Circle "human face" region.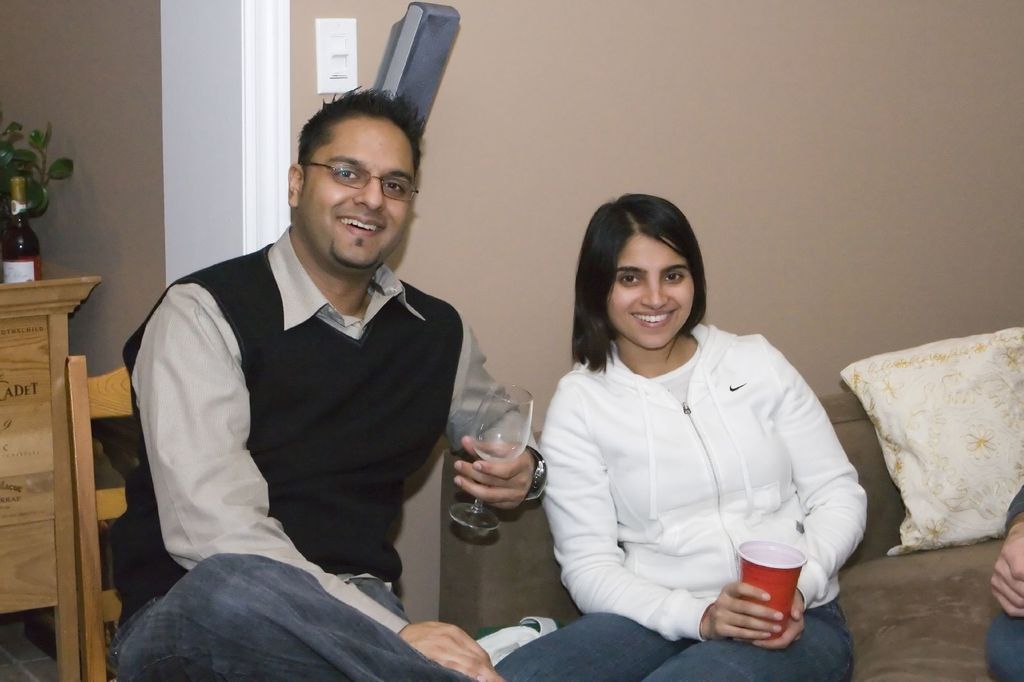
Region: {"x1": 296, "y1": 126, "x2": 413, "y2": 265}.
